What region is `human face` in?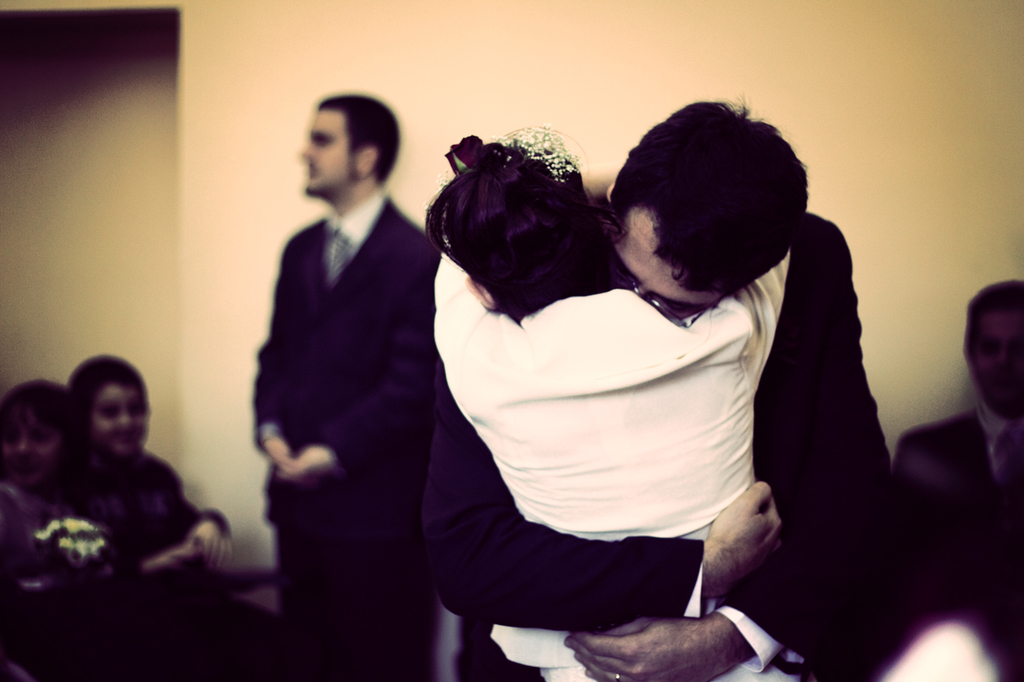
Rect(296, 106, 360, 196).
